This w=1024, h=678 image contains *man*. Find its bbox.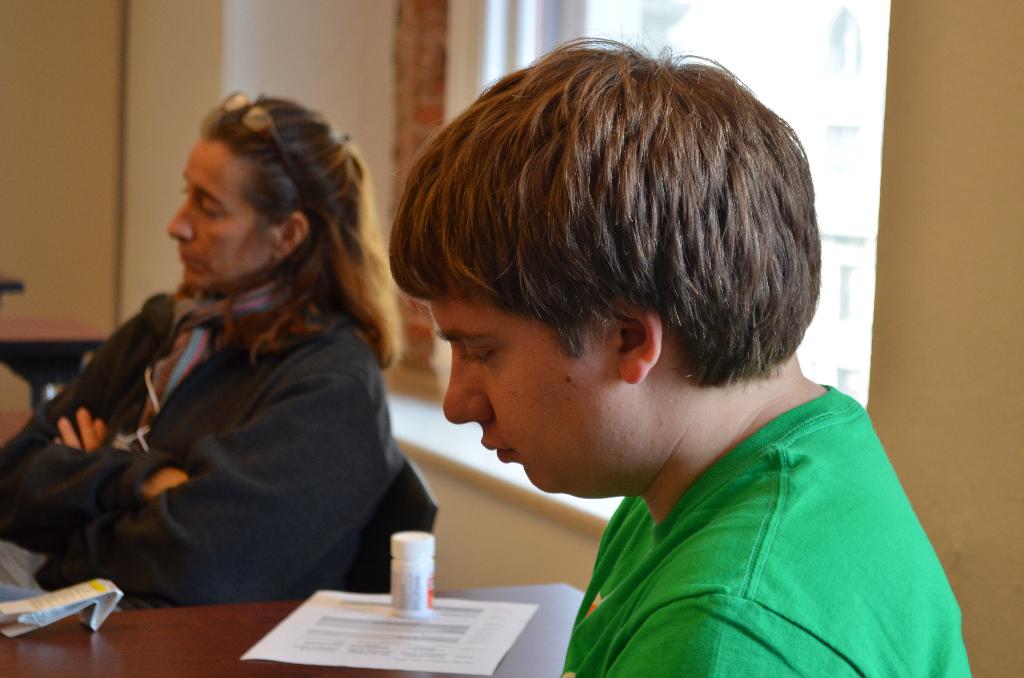
l=390, t=36, r=972, b=677.
